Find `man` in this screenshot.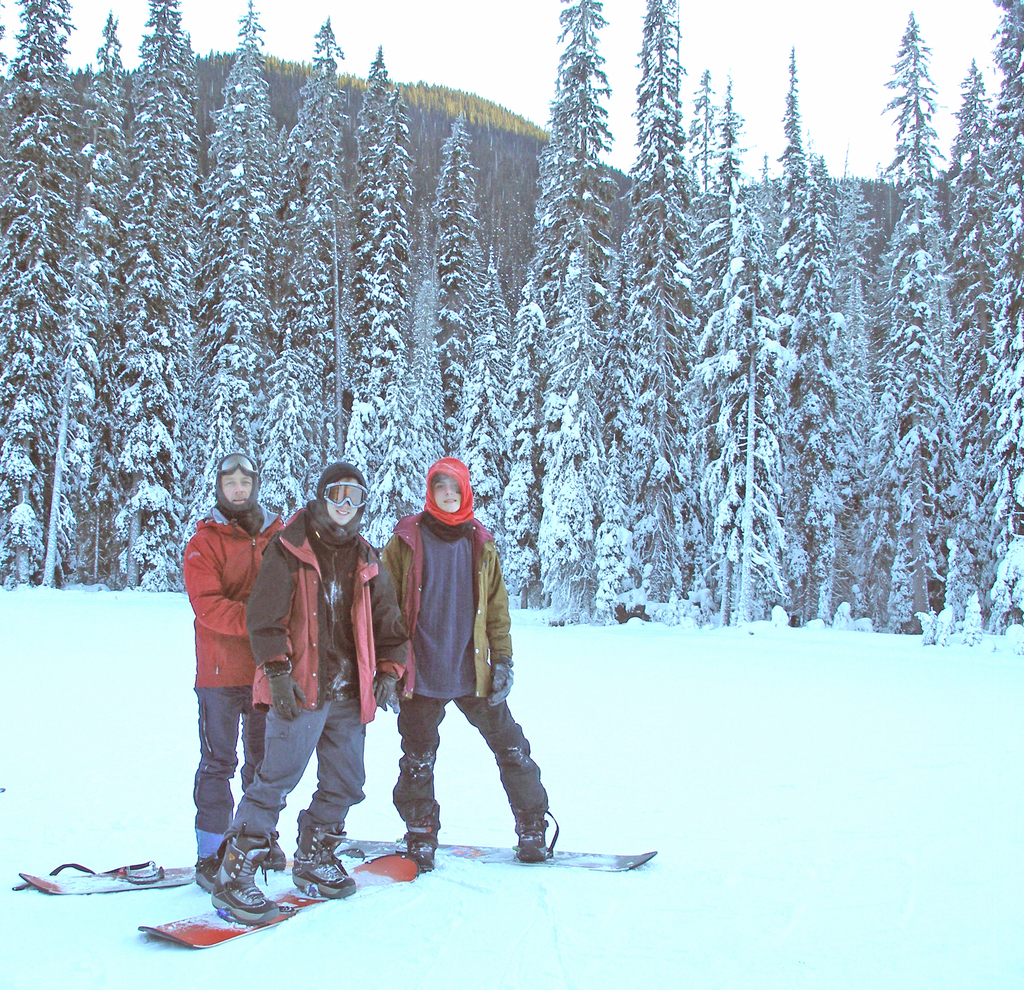
The bounding box for `man` is crop(202, 461, 413, 923).
